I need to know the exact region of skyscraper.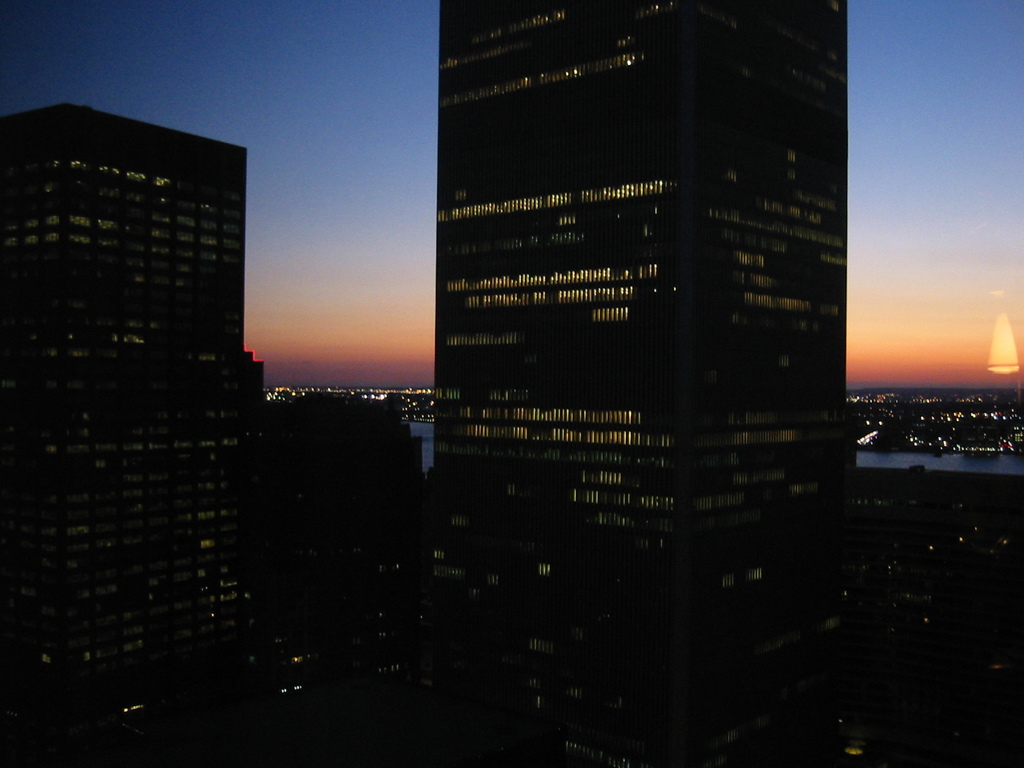
Region: [275, 387, 432, 764].
